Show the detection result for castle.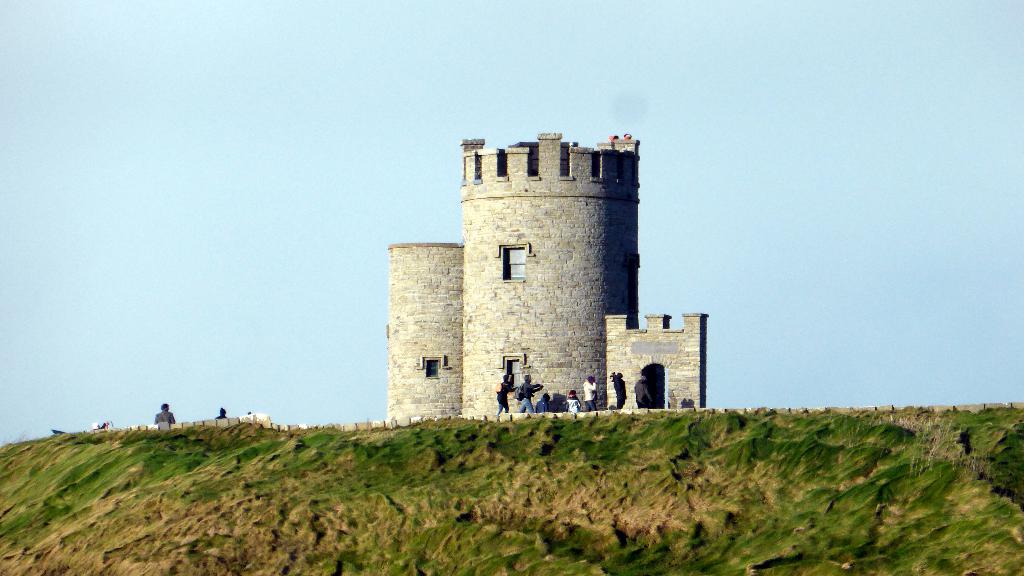
357:111:705:425.
